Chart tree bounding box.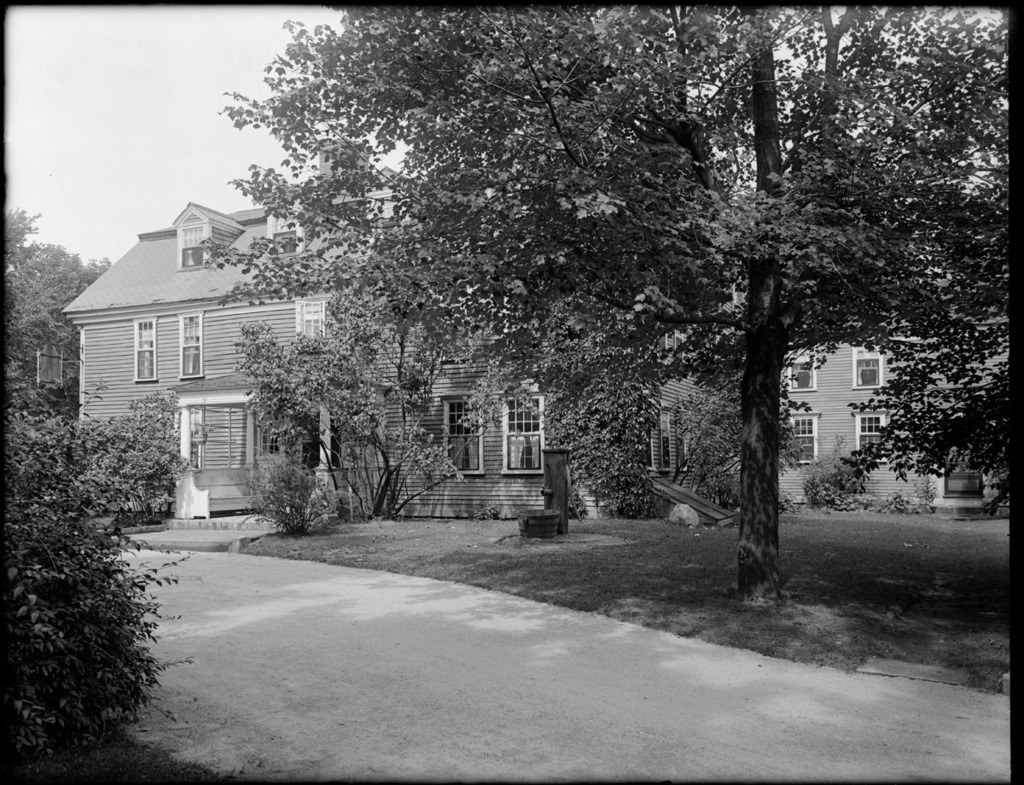
Charted: [x1=0, y1=189, x2=195, y2=784].
